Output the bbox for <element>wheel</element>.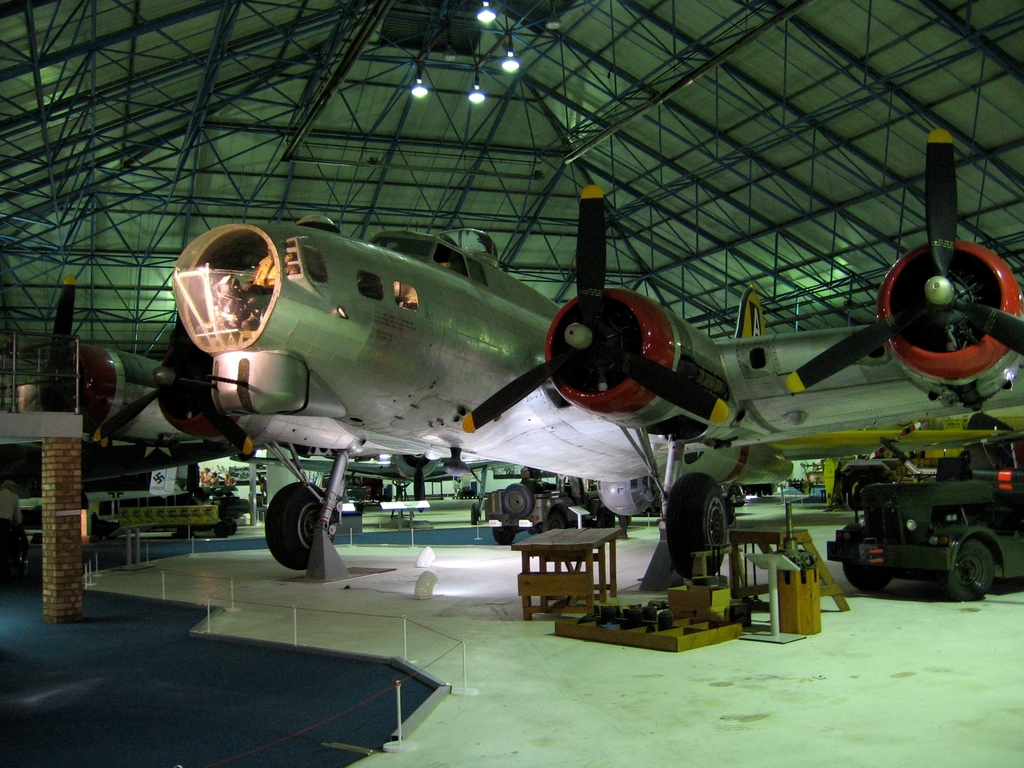
crop(839, 471, 895, 511).
